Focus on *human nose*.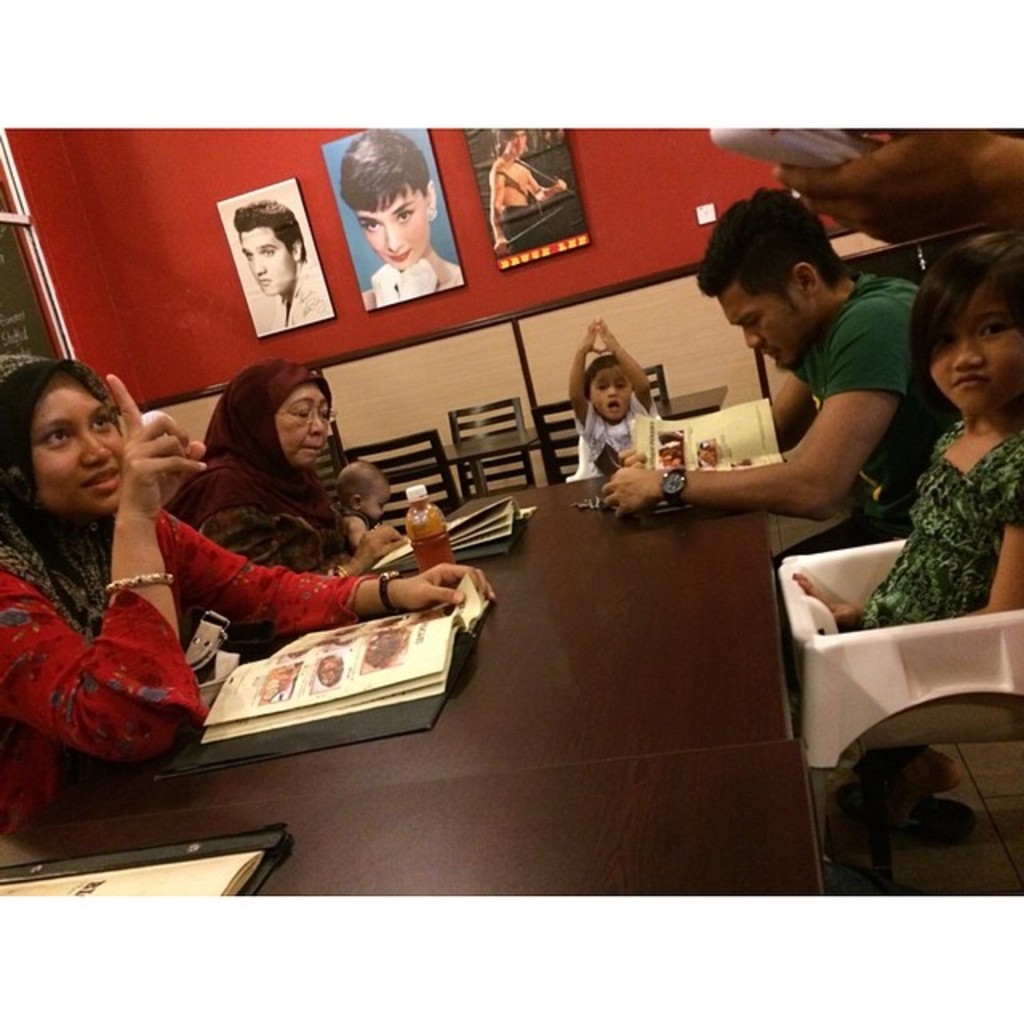
Focused at <bbox>610, 386, 619, 400</bbox>.
